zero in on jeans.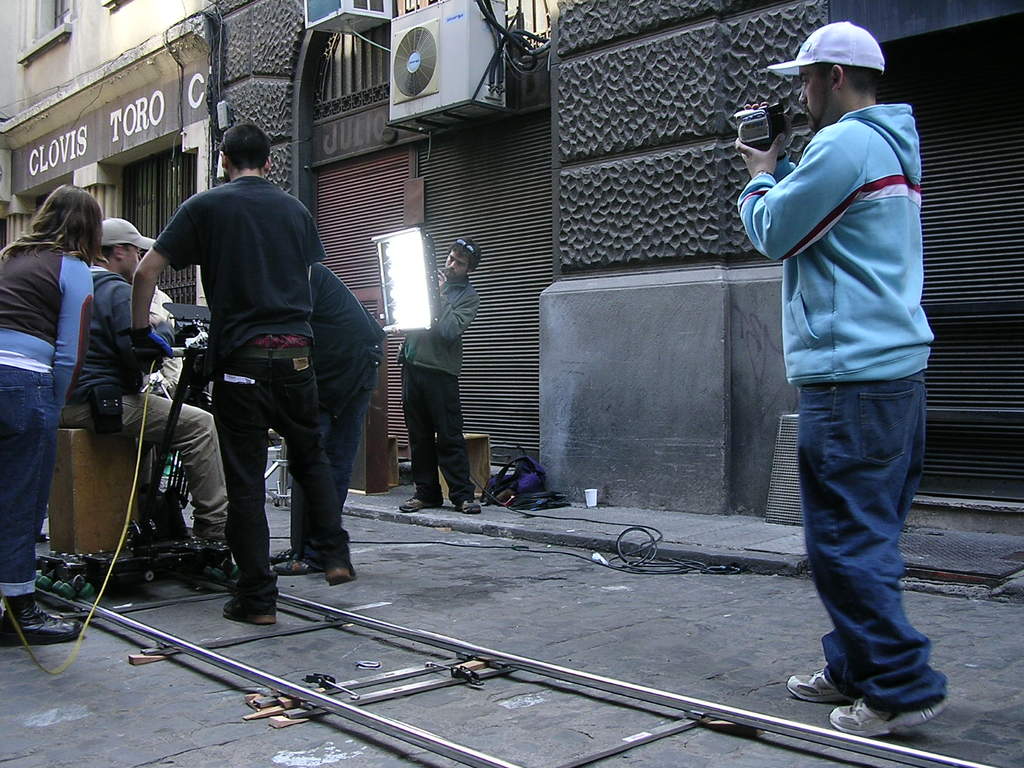
Zeroed in: 792/332/948/736.
